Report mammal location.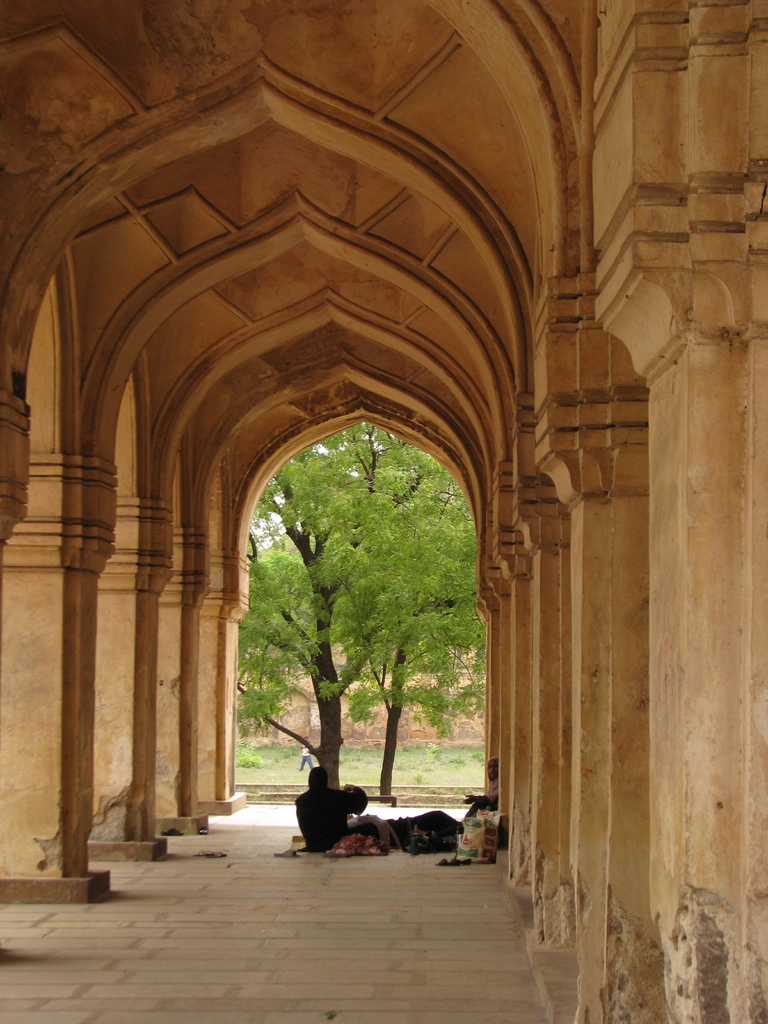
Report: <region>294, 778, 393, 852</region>.
